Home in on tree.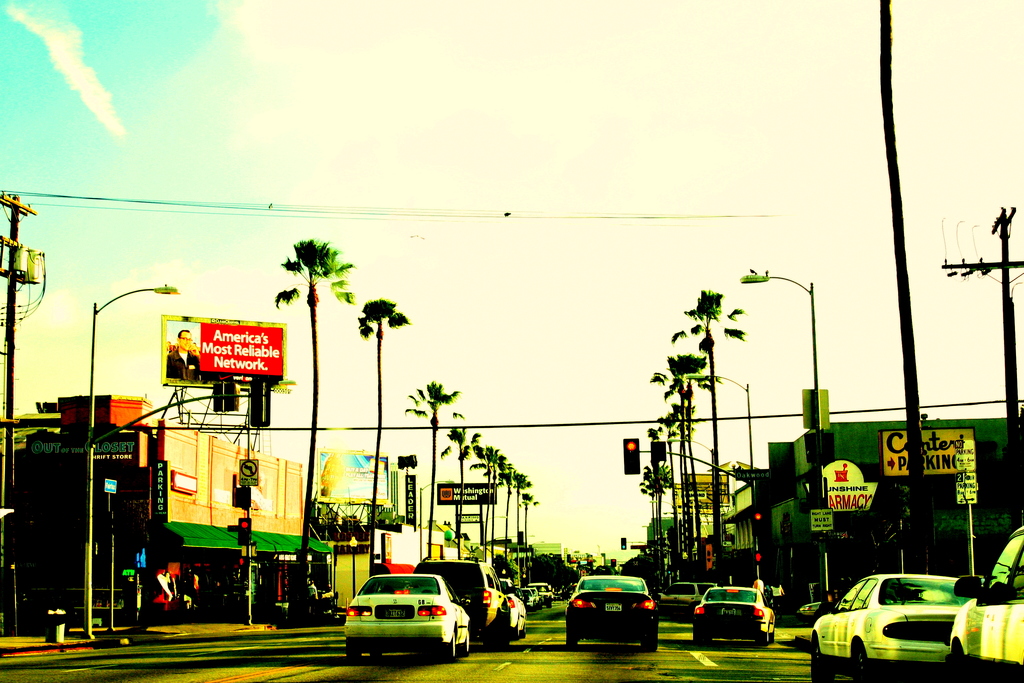
Homed in at {"x1": 622, "y1": 547, "x2": 660, "y2": 598}.
